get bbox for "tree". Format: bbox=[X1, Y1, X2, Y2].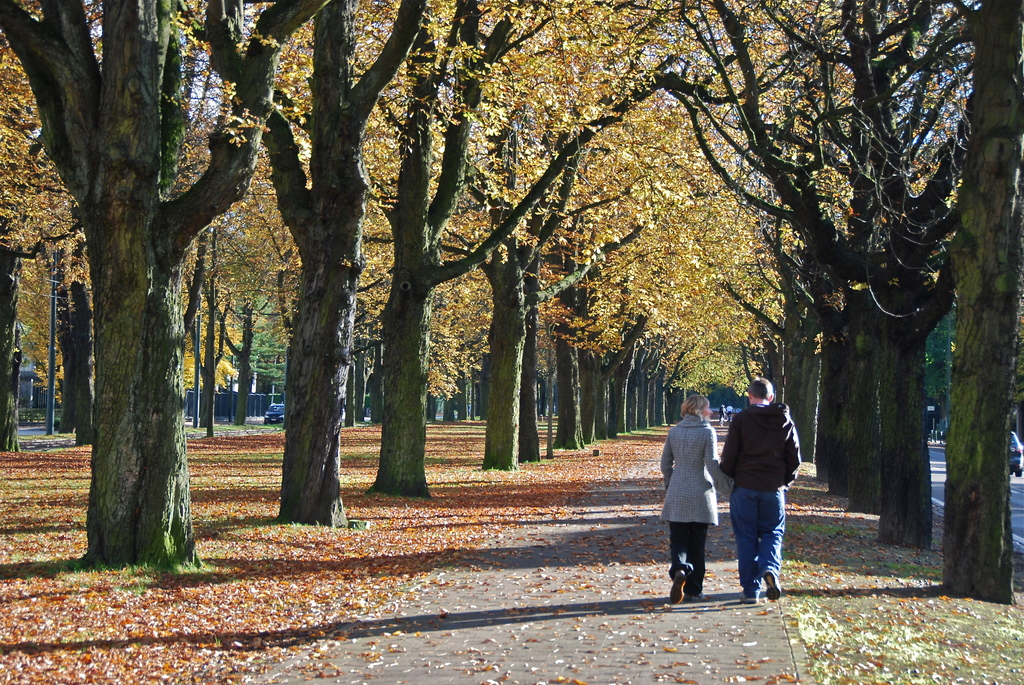
bbox=[0, 0, 1023, 604].
